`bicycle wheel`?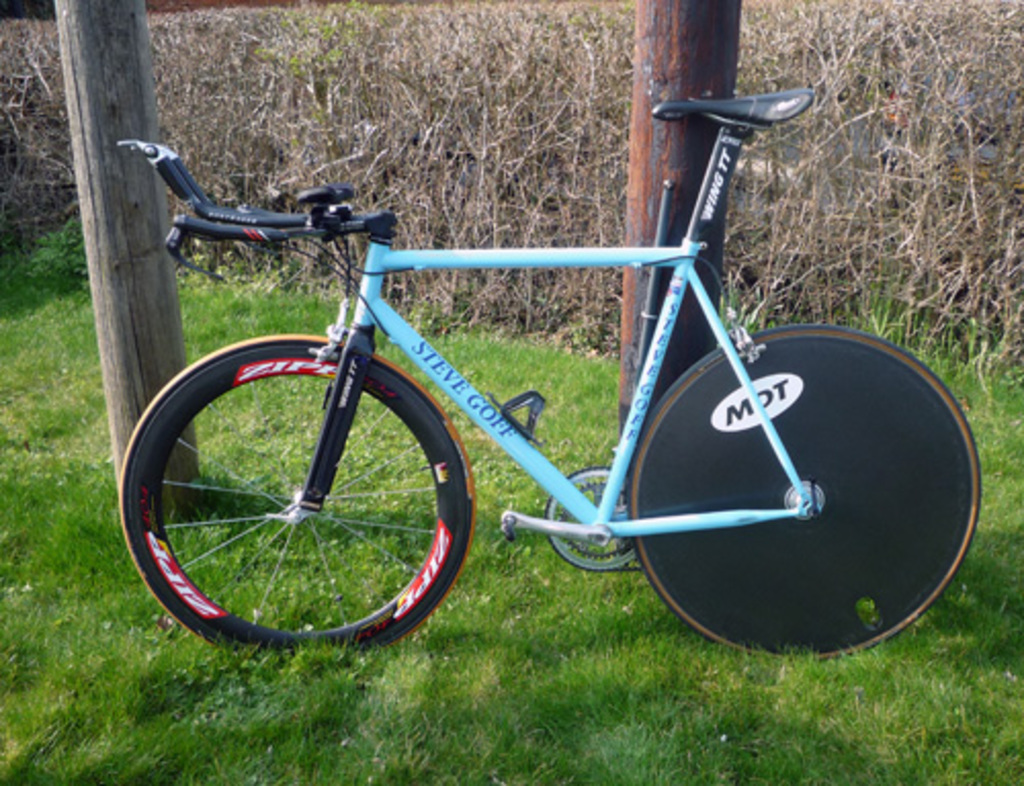
{"left": 125, "top": 328, "right": 483, "bottom": 659}
